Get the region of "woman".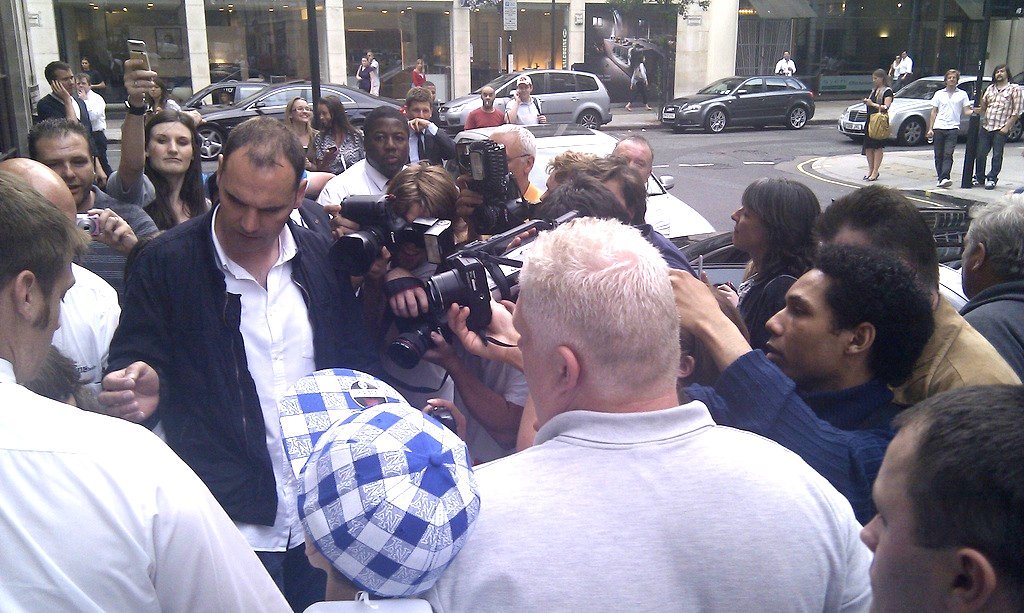
<region>731, 176, 814, 336</region>.
